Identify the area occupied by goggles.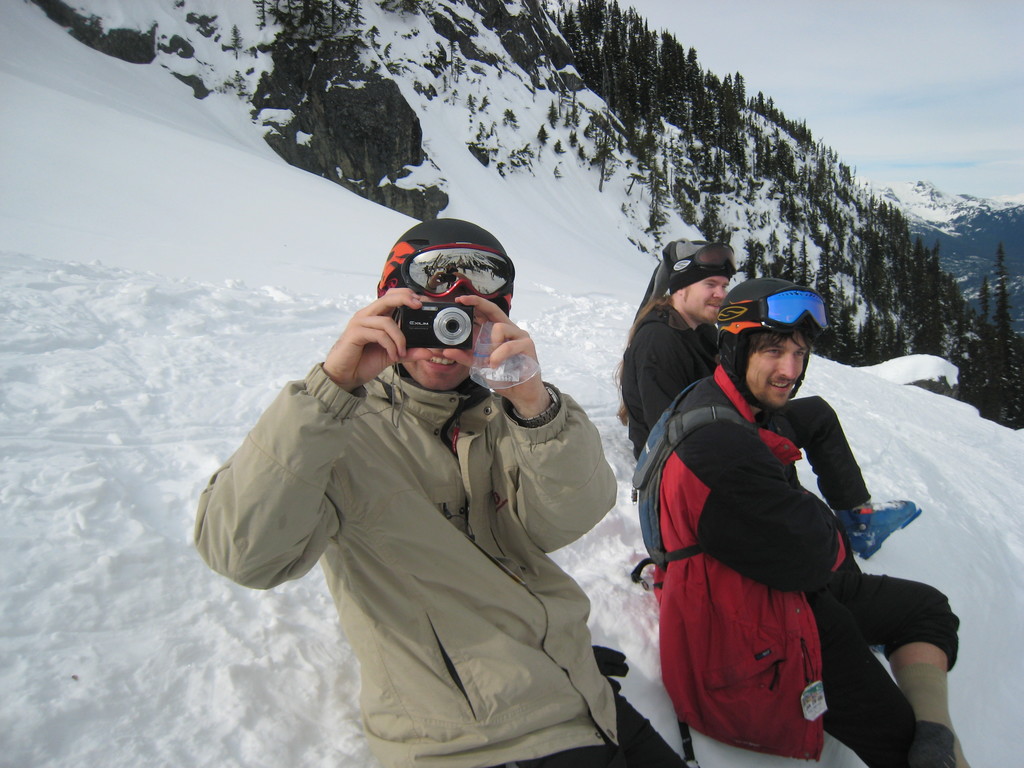
Area: box=[399, 241, 516, 300].
